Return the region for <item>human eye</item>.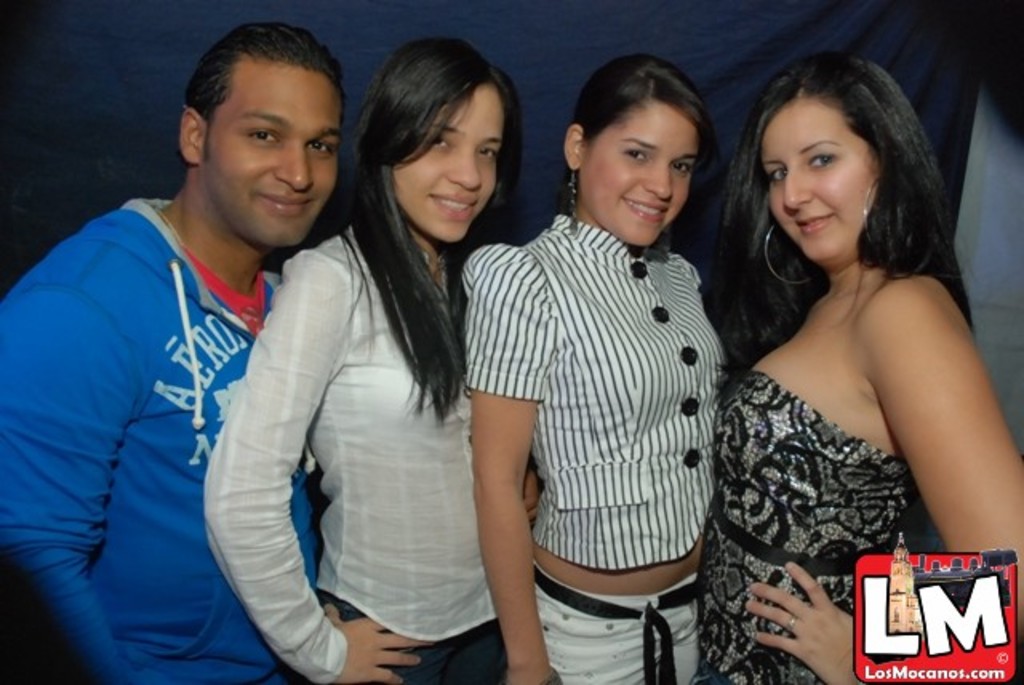
left=304, top=134, right=334, bottom=155.
